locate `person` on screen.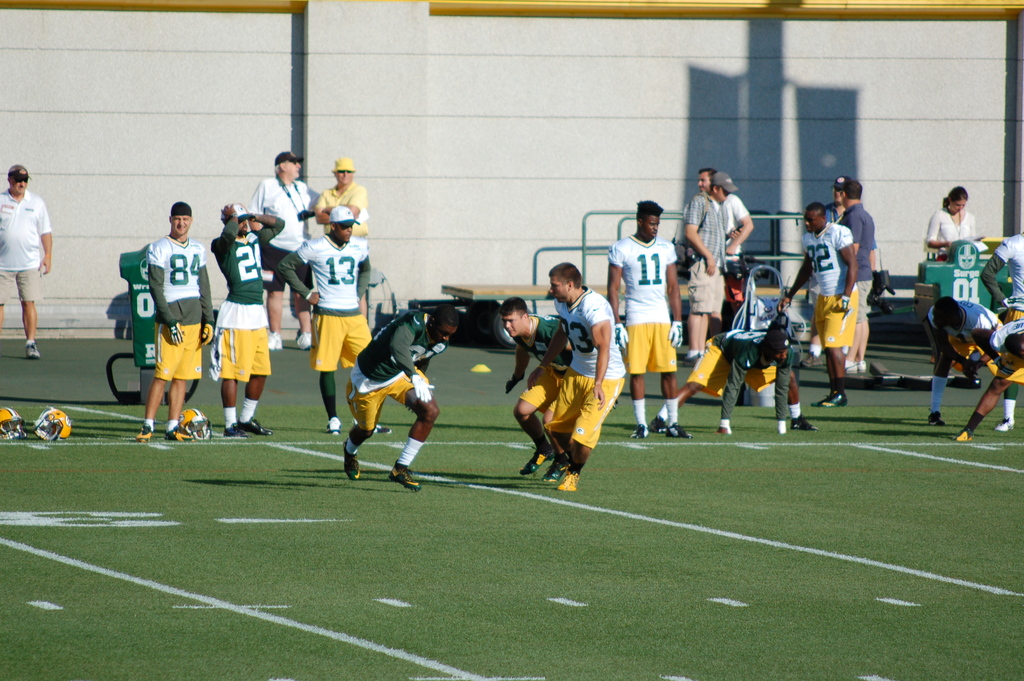
On screen at [687, 172, 749, 350].
